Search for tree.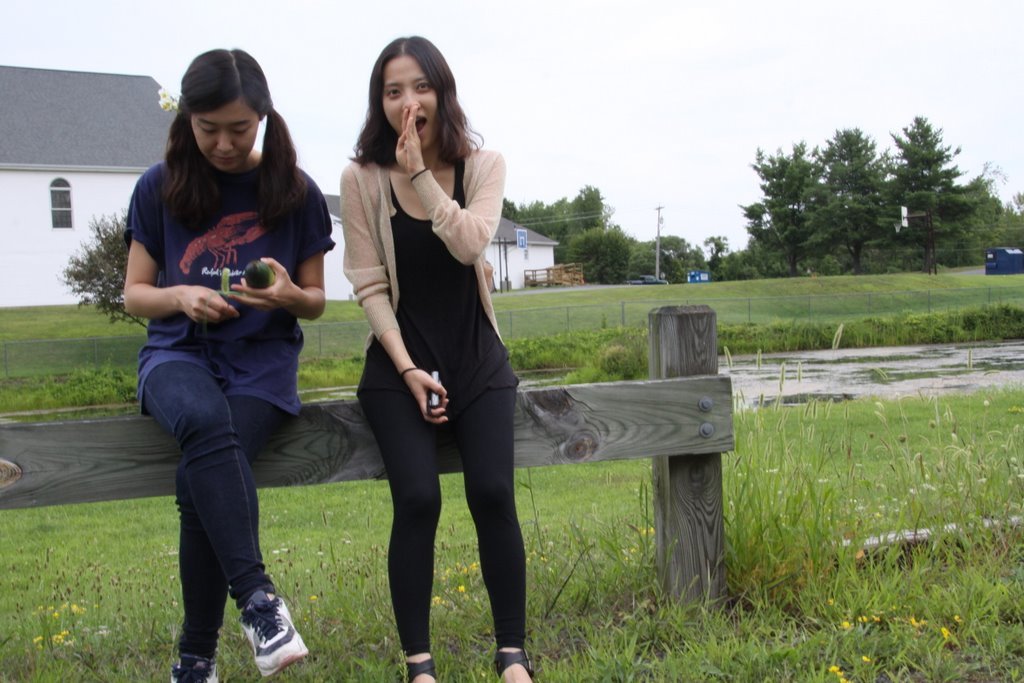
Found at [left=886, top=102, right=983, bottom=269].
